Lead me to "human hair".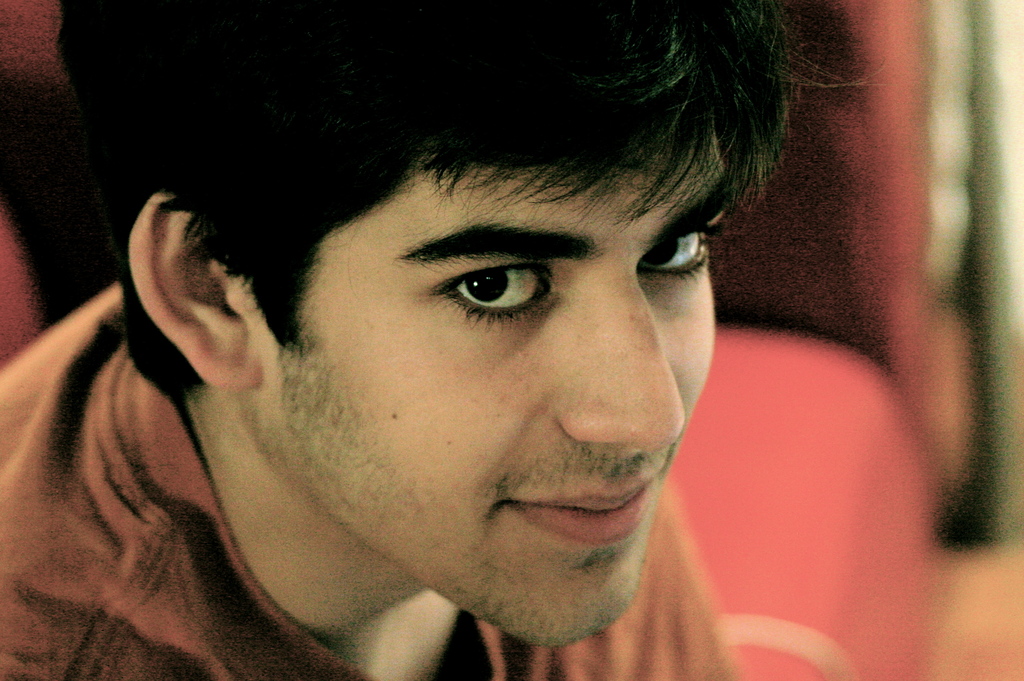
Lead to box(57, 0, 820, 401).
